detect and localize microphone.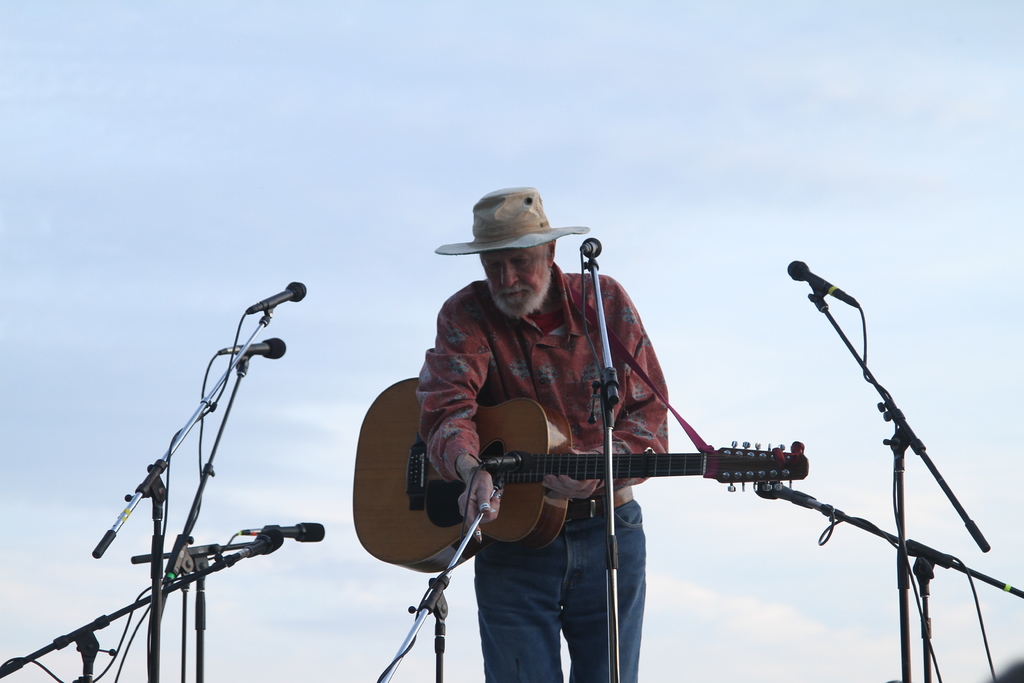
Localized at bbox(237, 521, 321, 542).
